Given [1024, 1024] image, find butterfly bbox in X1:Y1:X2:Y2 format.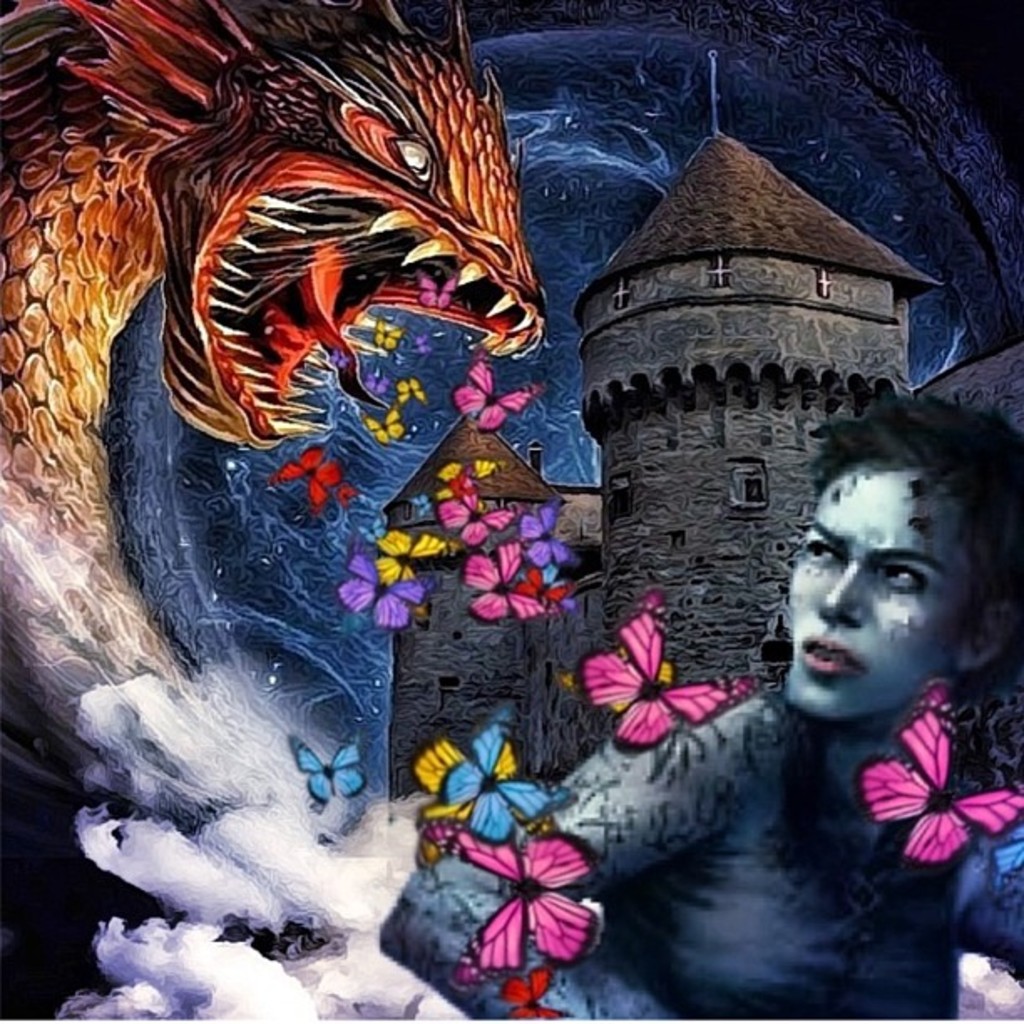
554:596:678:709.
